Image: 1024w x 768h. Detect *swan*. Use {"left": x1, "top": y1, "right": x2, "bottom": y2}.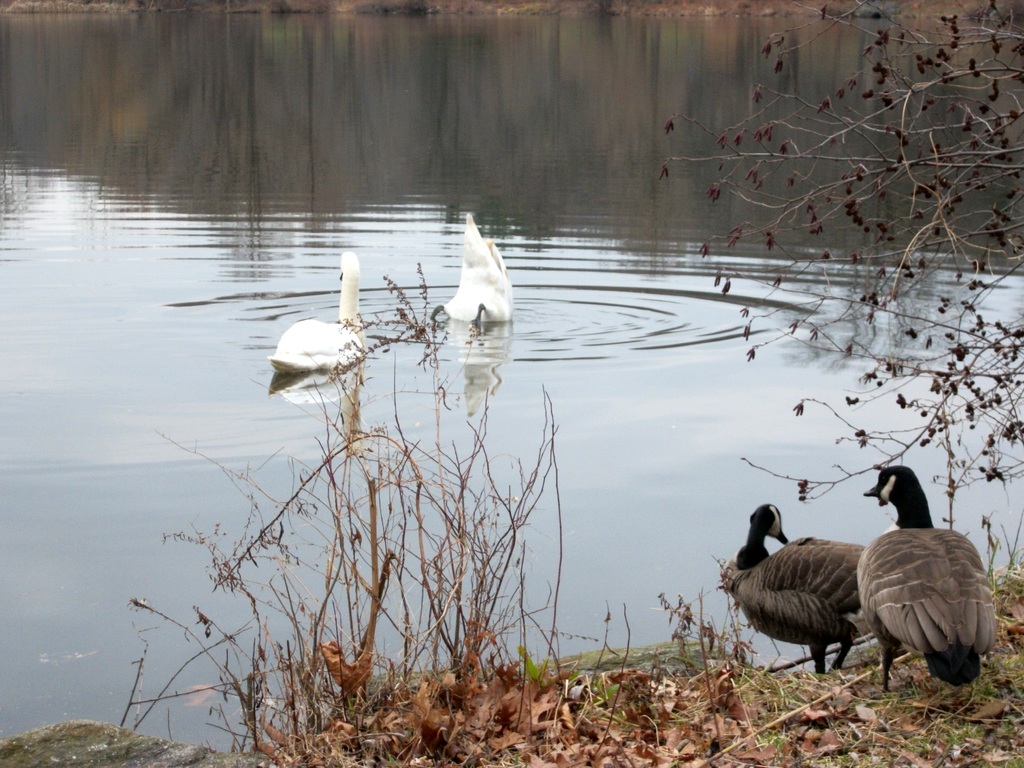
{"left": 430, "top": 211, "right": 520, "bottom": 335}.
